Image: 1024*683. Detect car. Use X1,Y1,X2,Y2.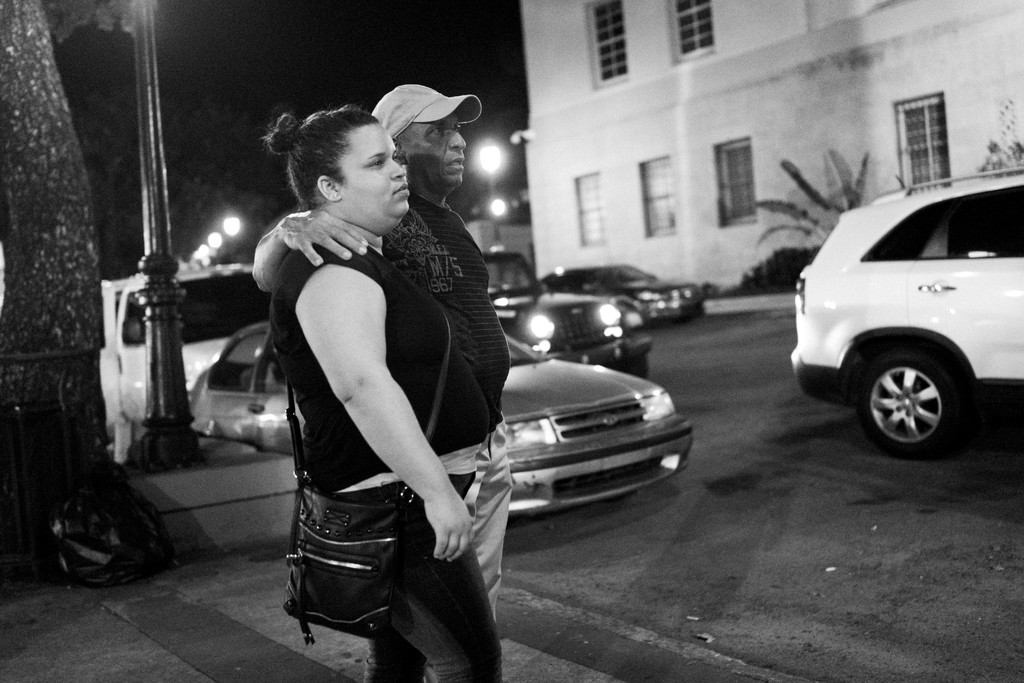
184,319,689,536.
